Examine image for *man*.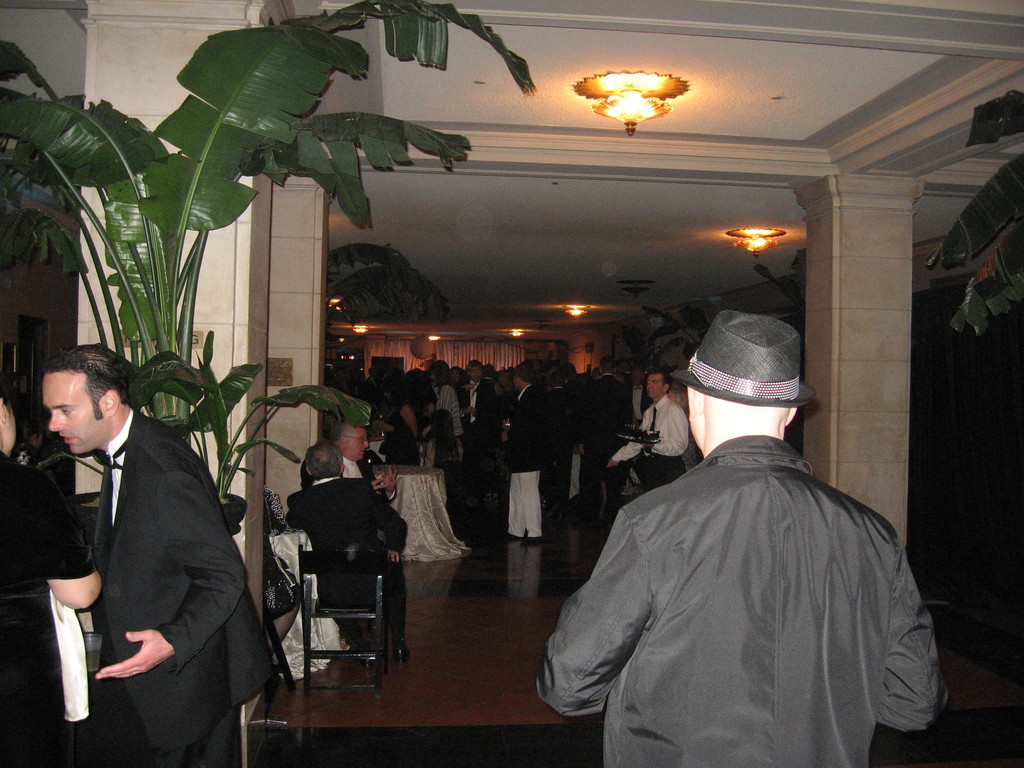
Examination result: BBox(34, 345, 280, 767).
